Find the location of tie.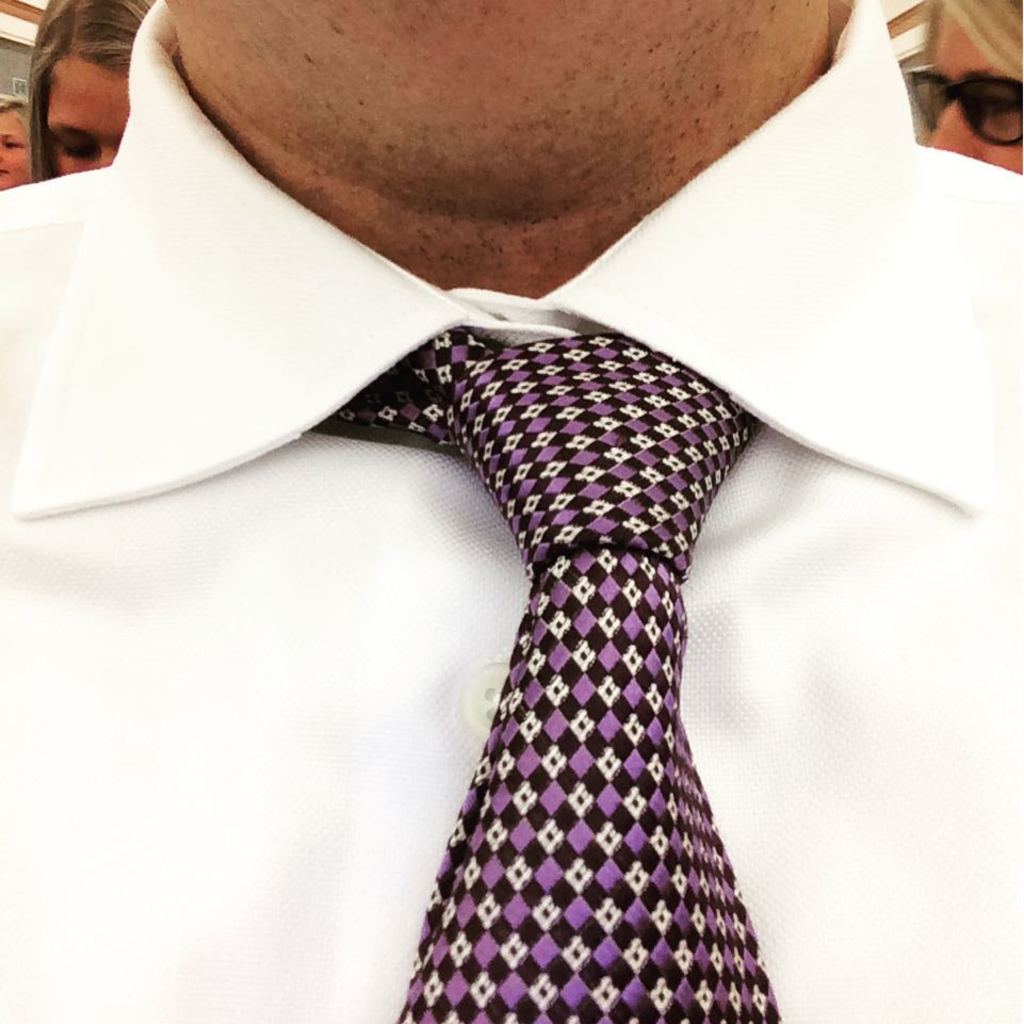
Location: rect(304, 329, 769, 1023).
